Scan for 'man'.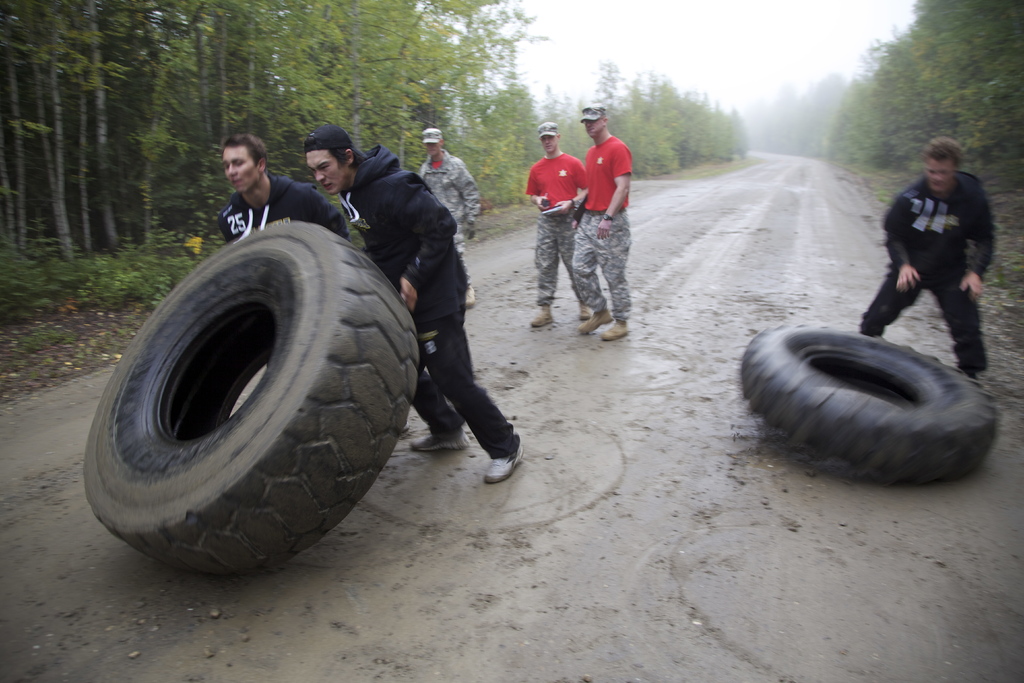
Scan result: Rect(304, 120, 530, 488).
